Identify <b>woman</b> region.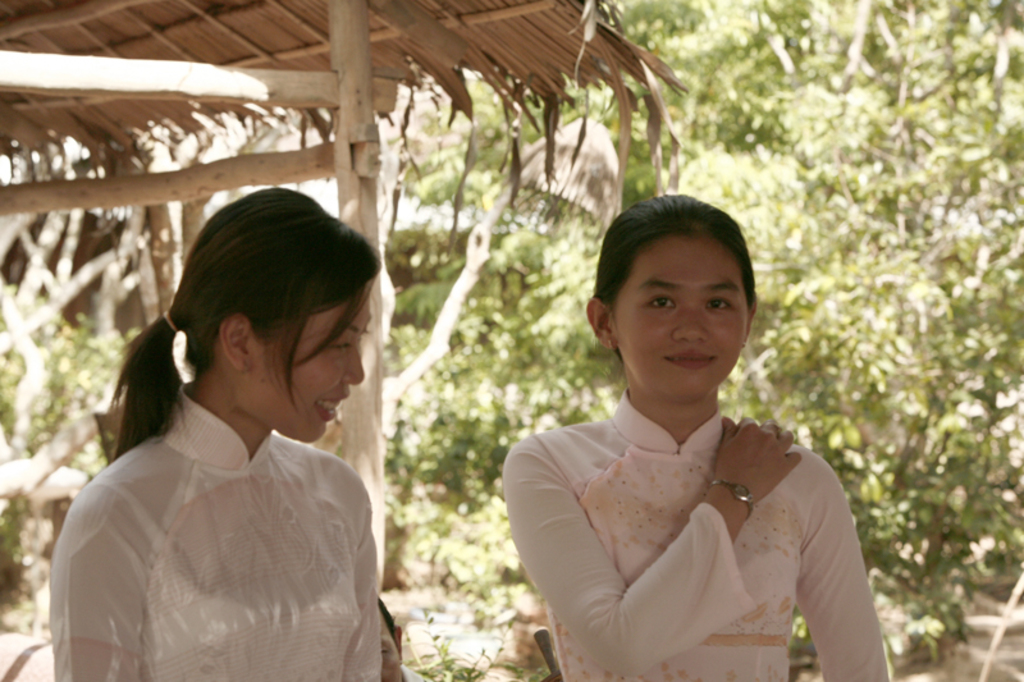
Region: (x1=45, y1=182, x2=385, y2=681).
